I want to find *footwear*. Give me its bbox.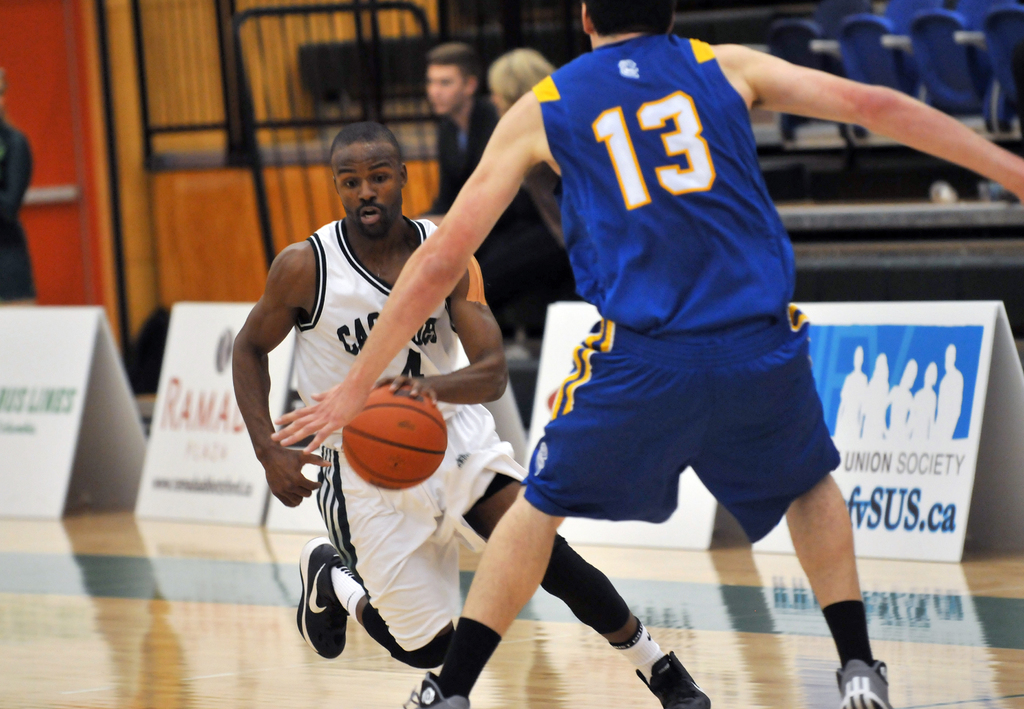
(834,658,892,708).
